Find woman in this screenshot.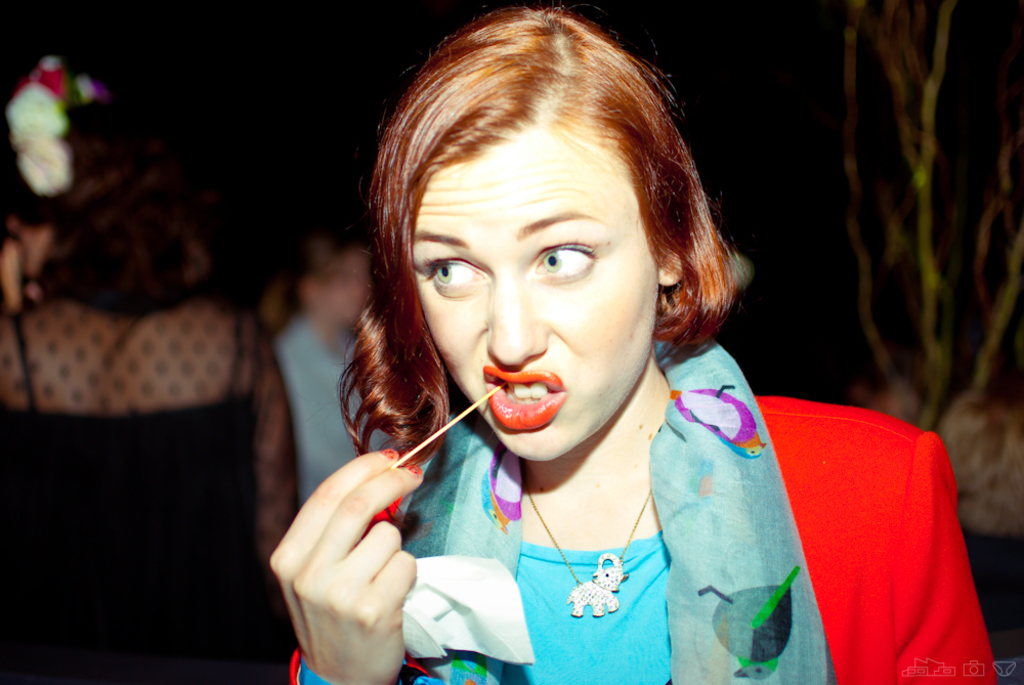
The bounding box for woman is [0,162,301,684].
